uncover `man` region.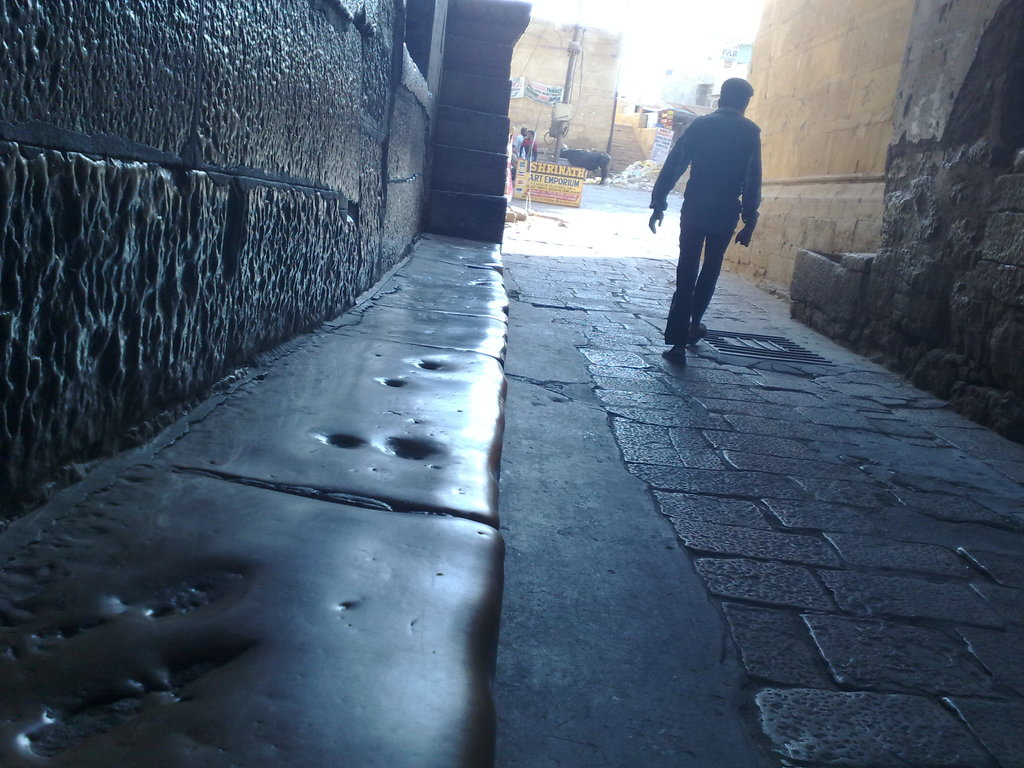
Uncovered: x1=635, y1=67, x2=768, y2=369.
